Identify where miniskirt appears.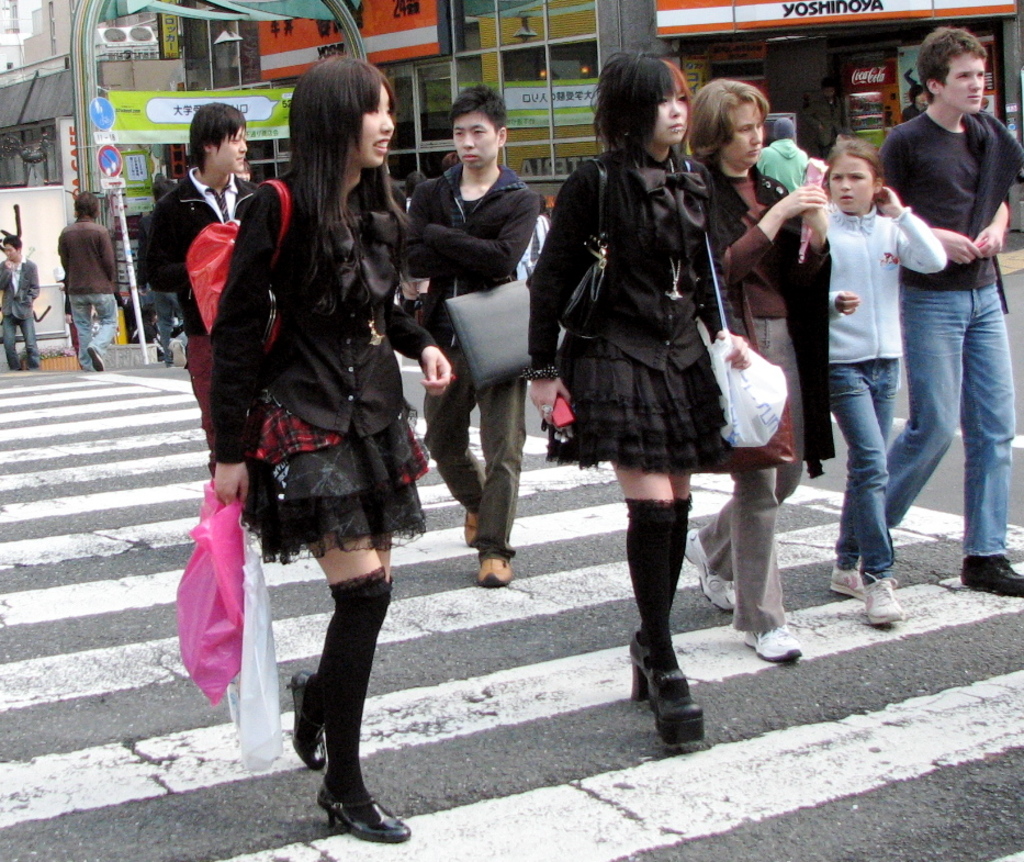
Appears at 541:332:731:477.
